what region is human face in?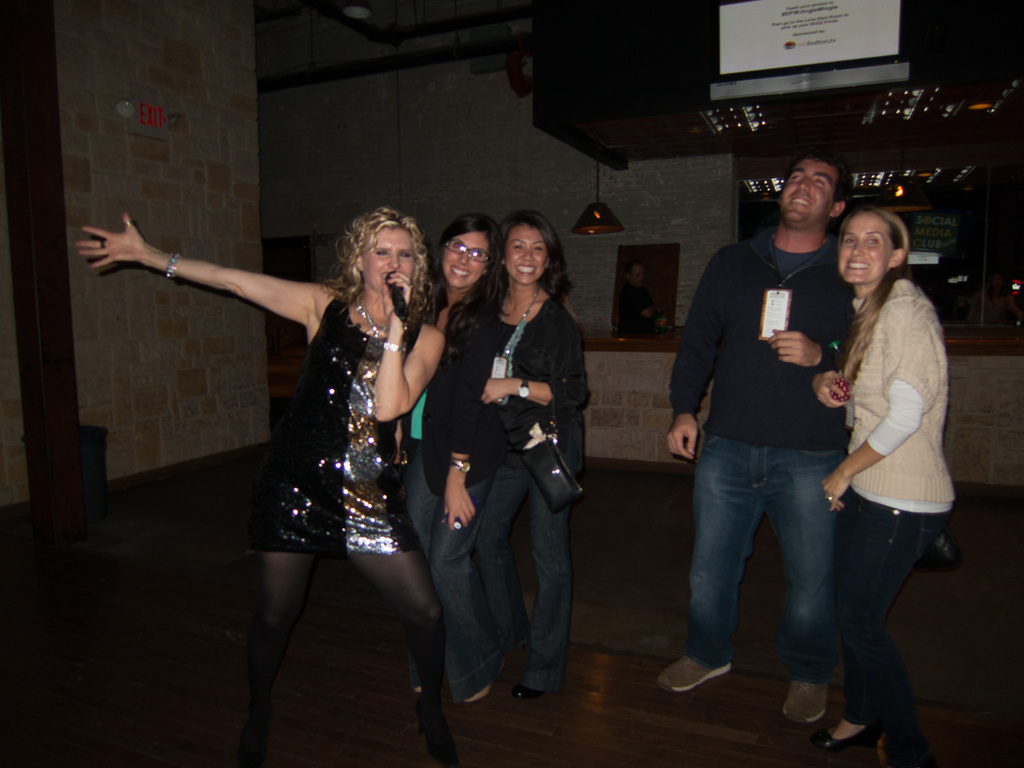
region(835, 212, 894, 287).
